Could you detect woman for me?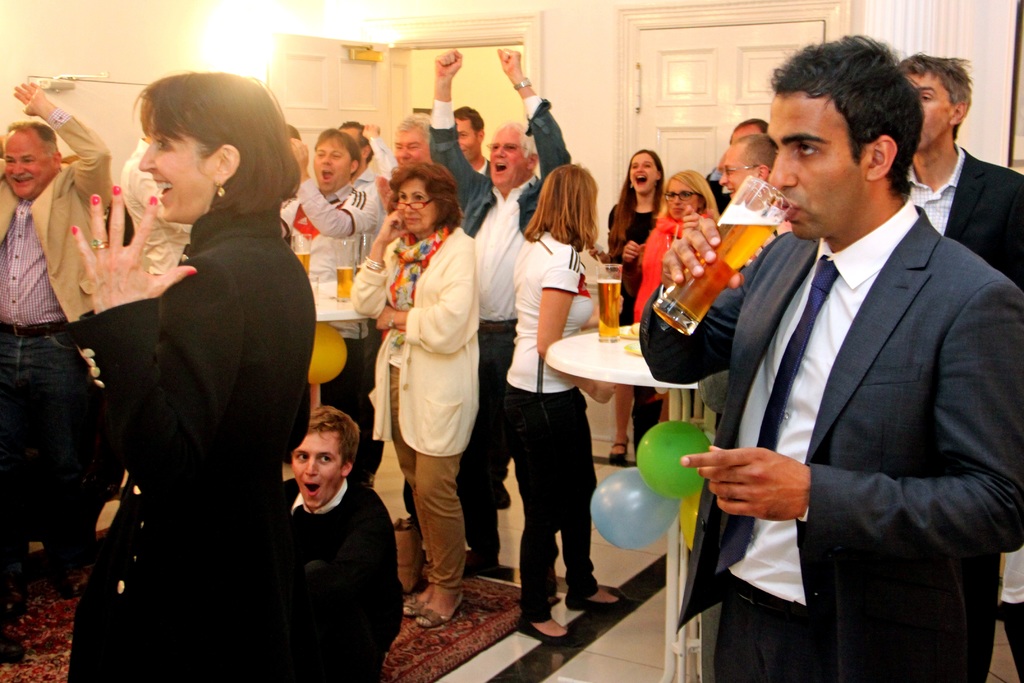
Detection result: bbox(628, 176, 707, 320).
